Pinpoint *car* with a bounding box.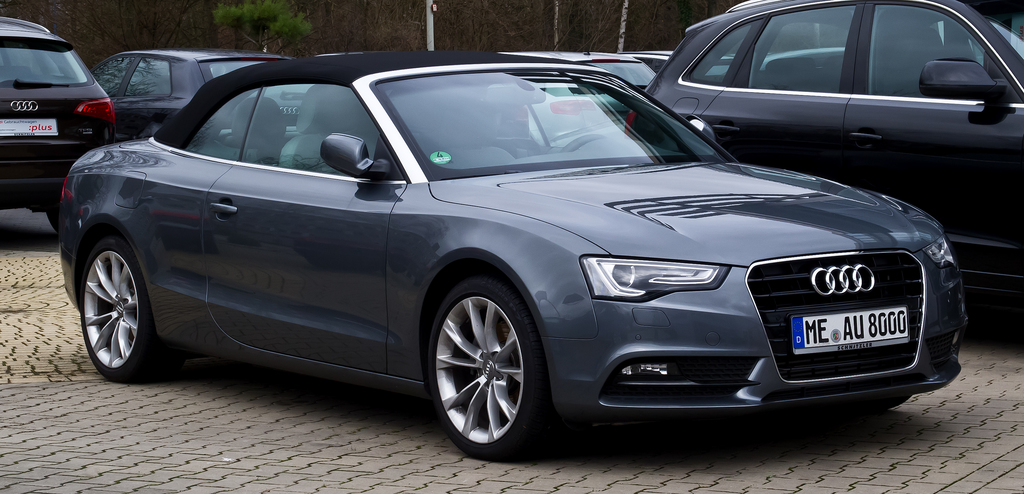
locate(511, 45, 659, 120).
